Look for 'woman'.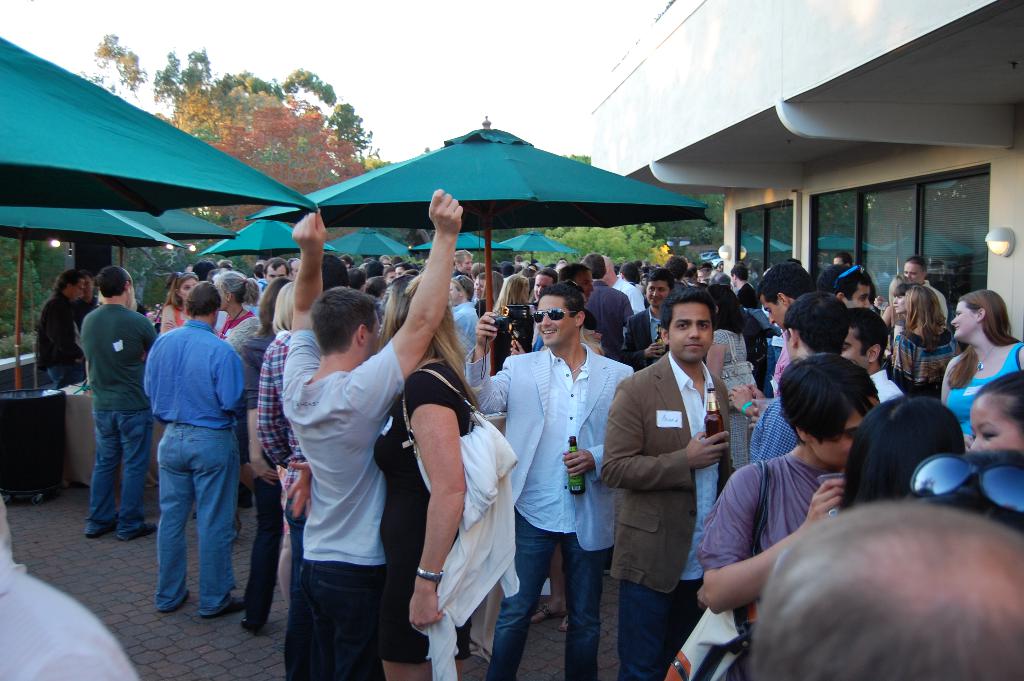
Found: box(448, 275, 476, 366).
